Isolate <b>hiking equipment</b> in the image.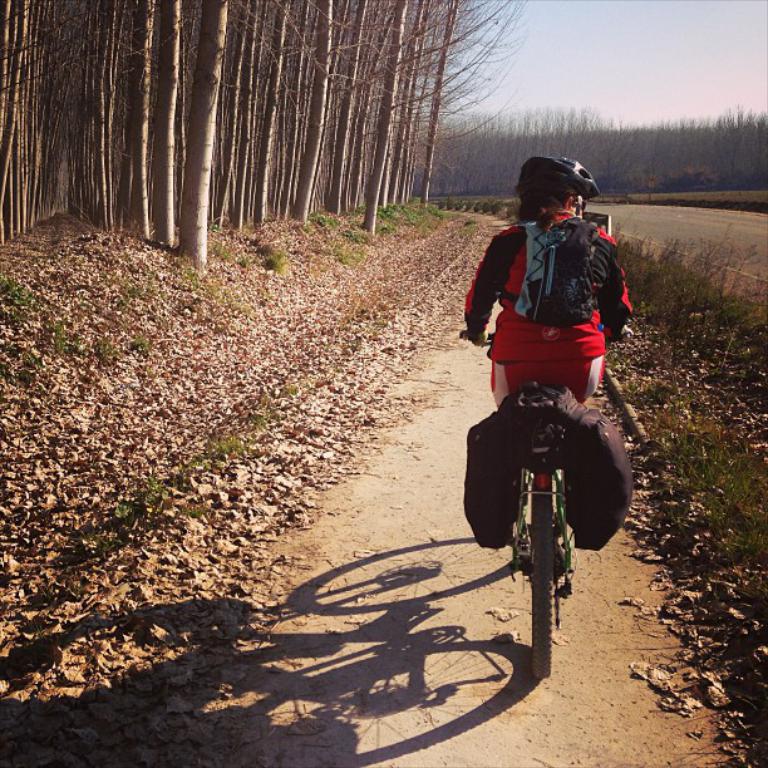
Isolated region: box(496, 216, 612, 333).
